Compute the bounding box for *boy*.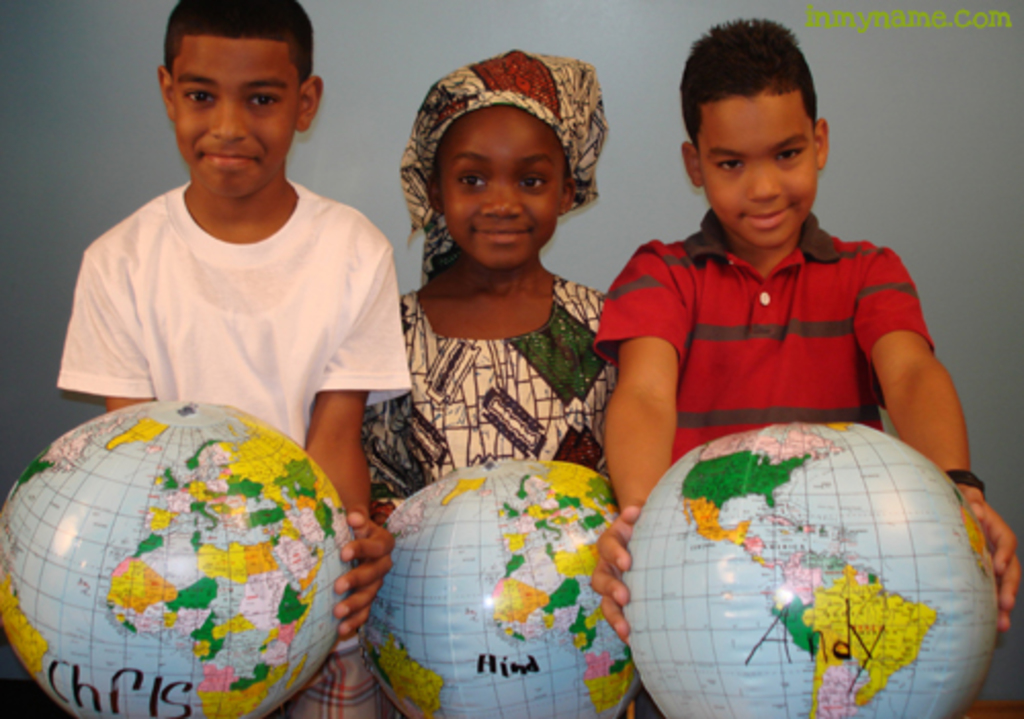
bbox=[37, 0, 418, 717].
